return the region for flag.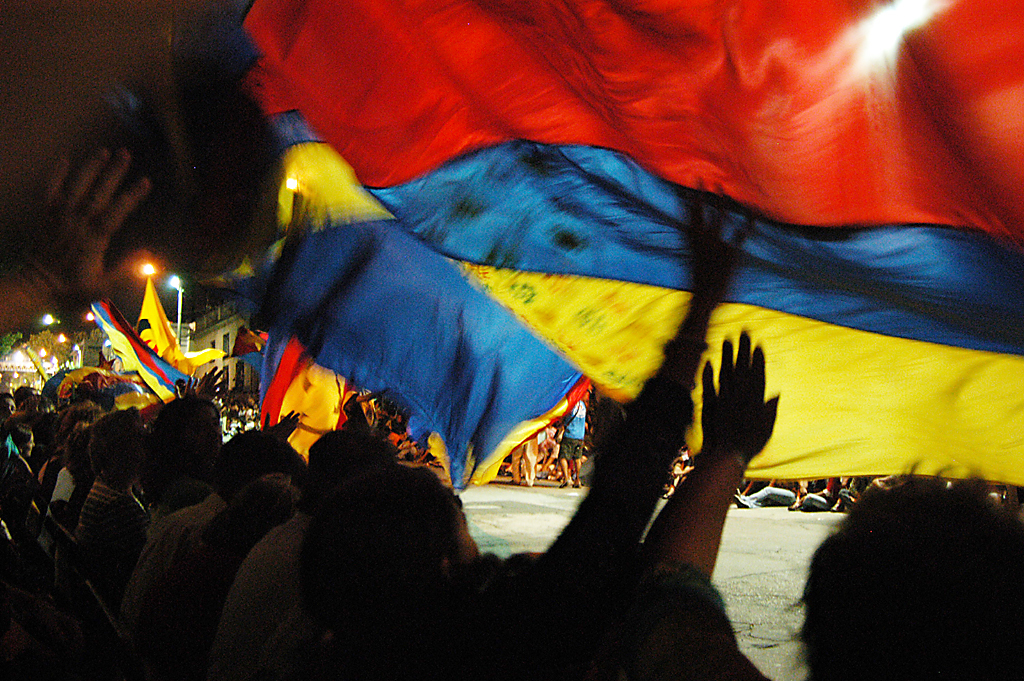
rect(416, 370, 597, 497).
